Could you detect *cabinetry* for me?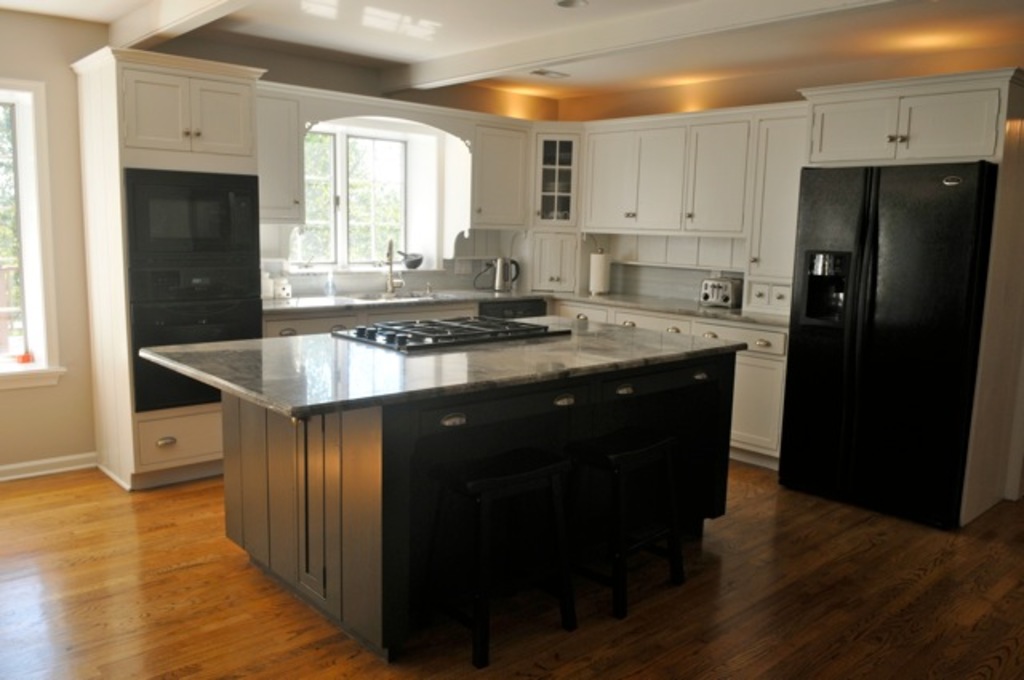
Detection result: 461:110:536:230.
